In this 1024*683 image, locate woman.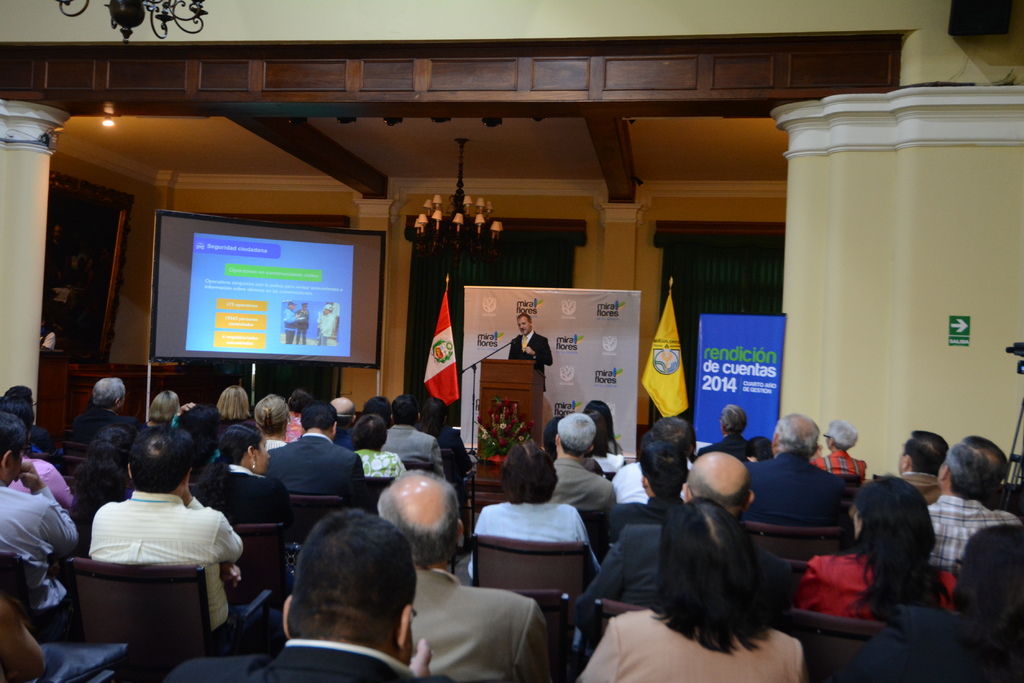
Bounding box: l=143, t=390, r=179, b=428.
